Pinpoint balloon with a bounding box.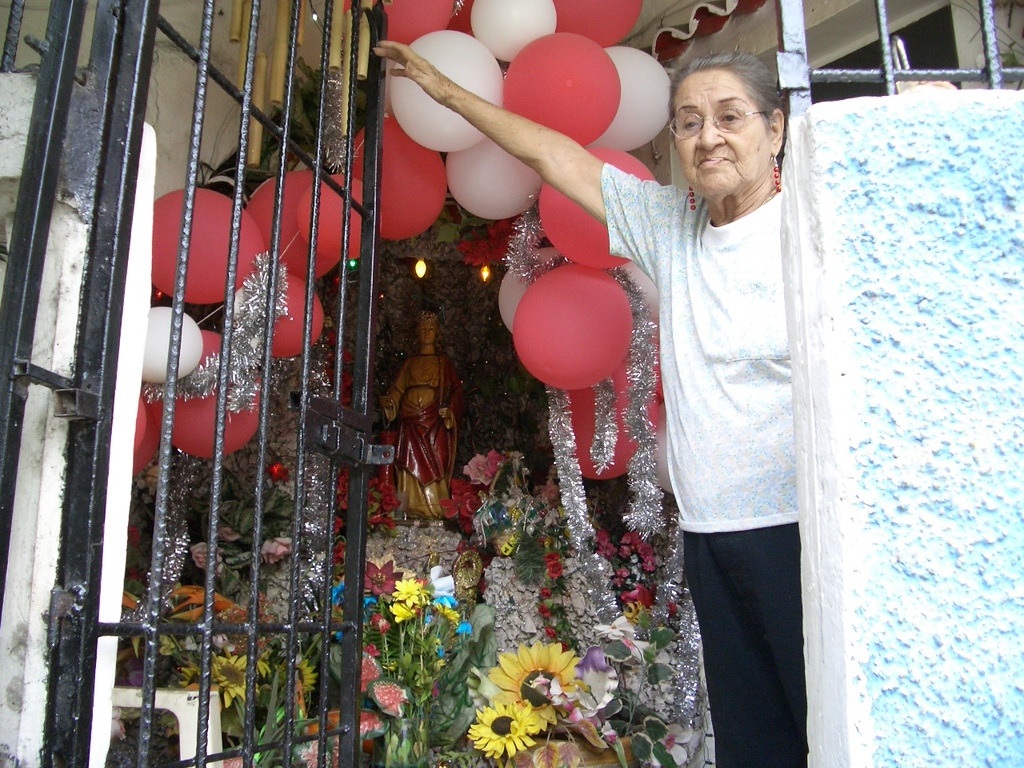
{"left": 513, "top": 264, "right": 630, "bottom": 395}.
